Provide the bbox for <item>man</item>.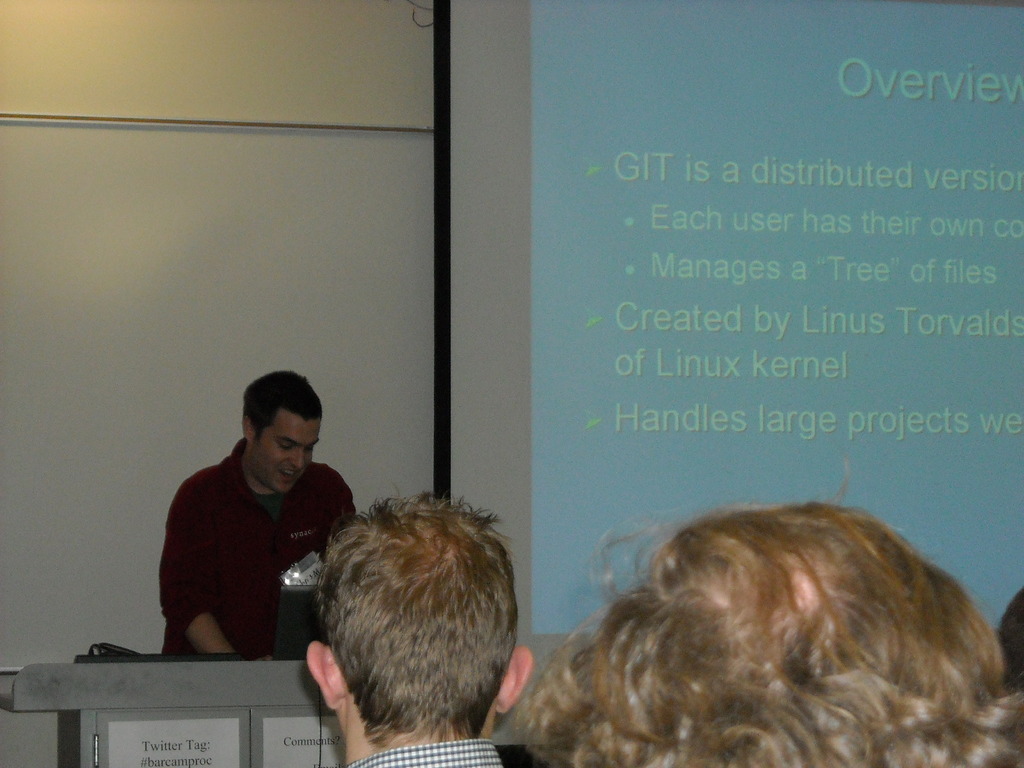
[305, 486, 532, 767].
